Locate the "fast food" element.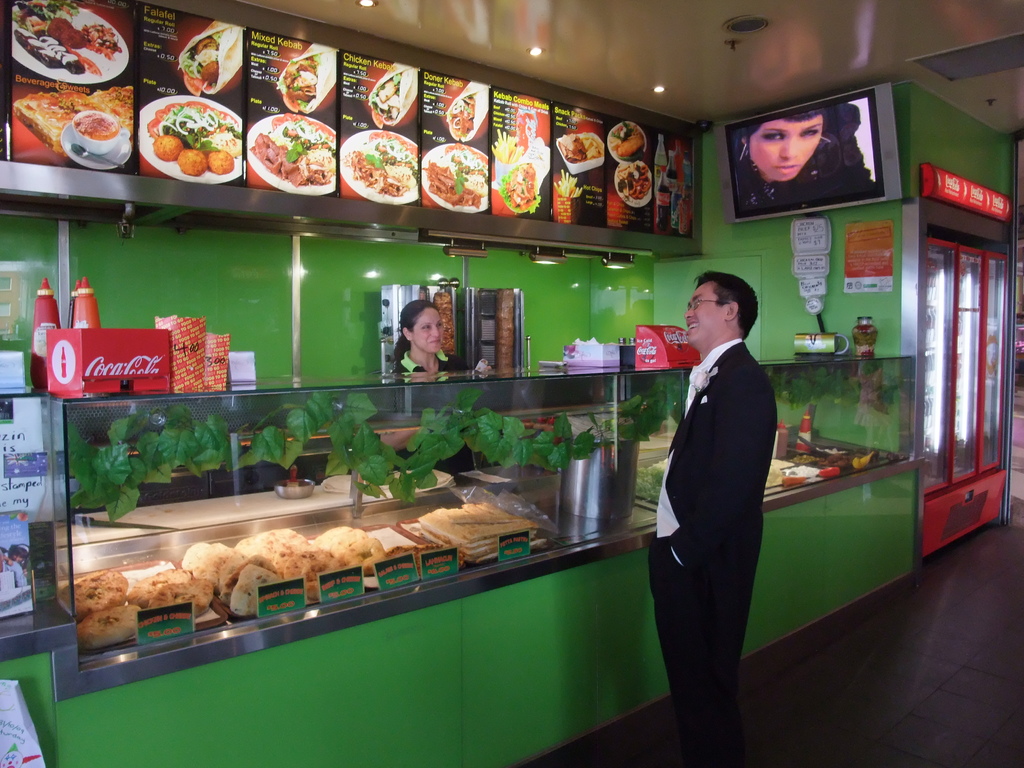
Element bbox: [x1=241, y1=524, x2=314, y2=565].
